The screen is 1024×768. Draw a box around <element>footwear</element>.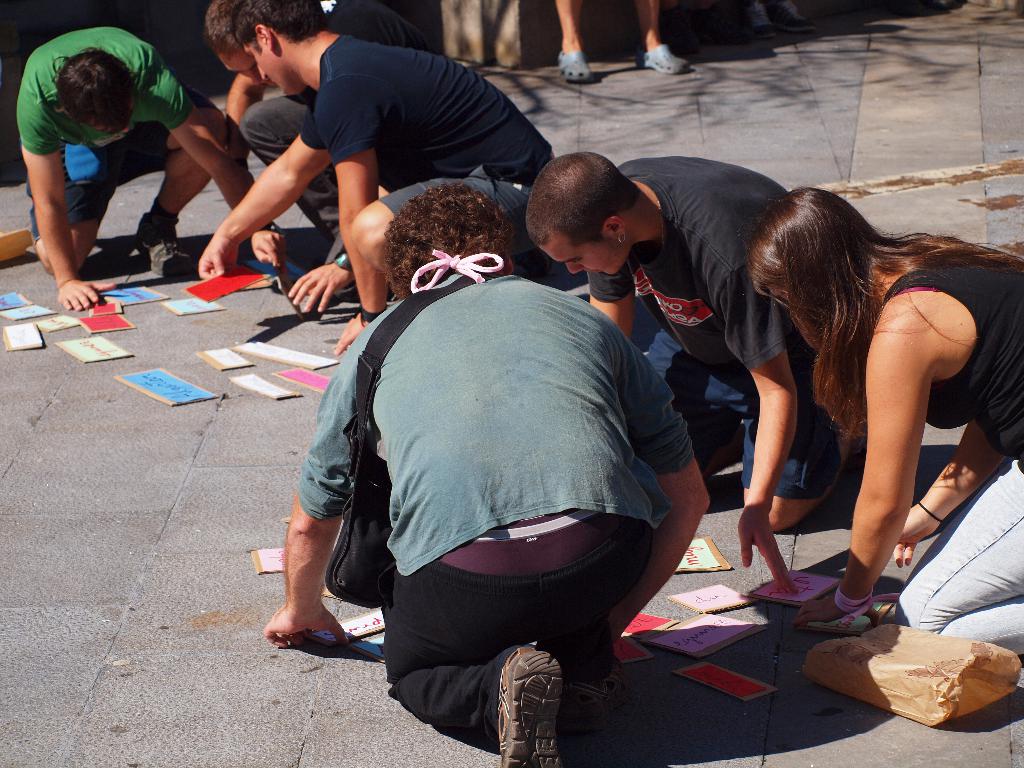
(495, 641, 566, 767).
